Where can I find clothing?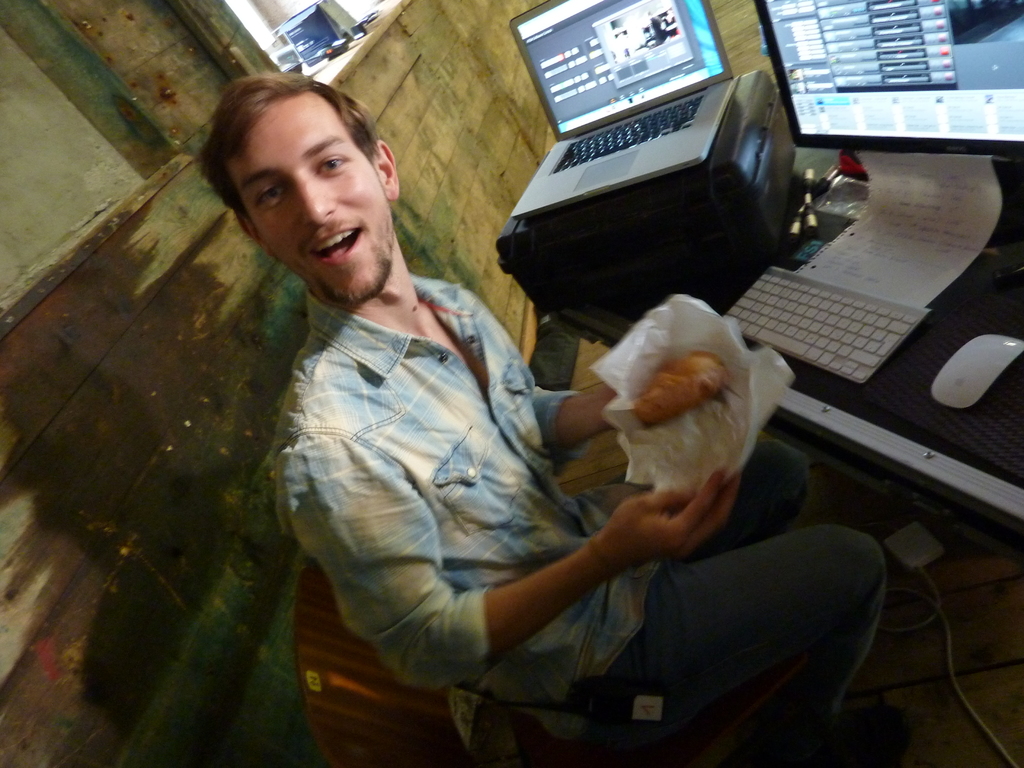
You can find it at crop(209, 154, 793, 746).
